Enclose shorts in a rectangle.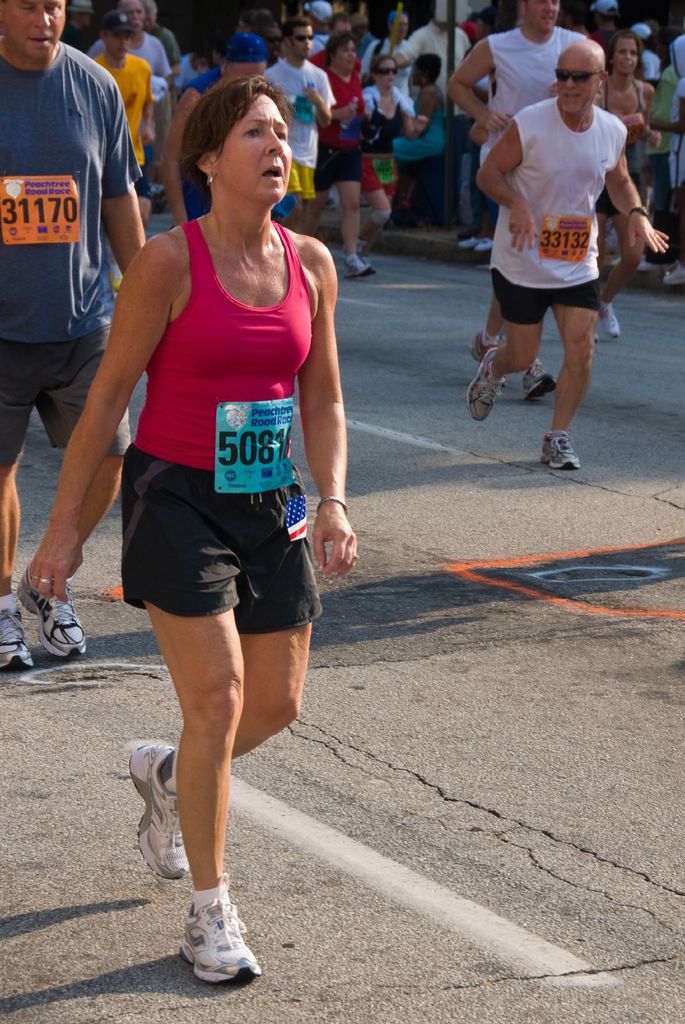
291 161 315 202.
